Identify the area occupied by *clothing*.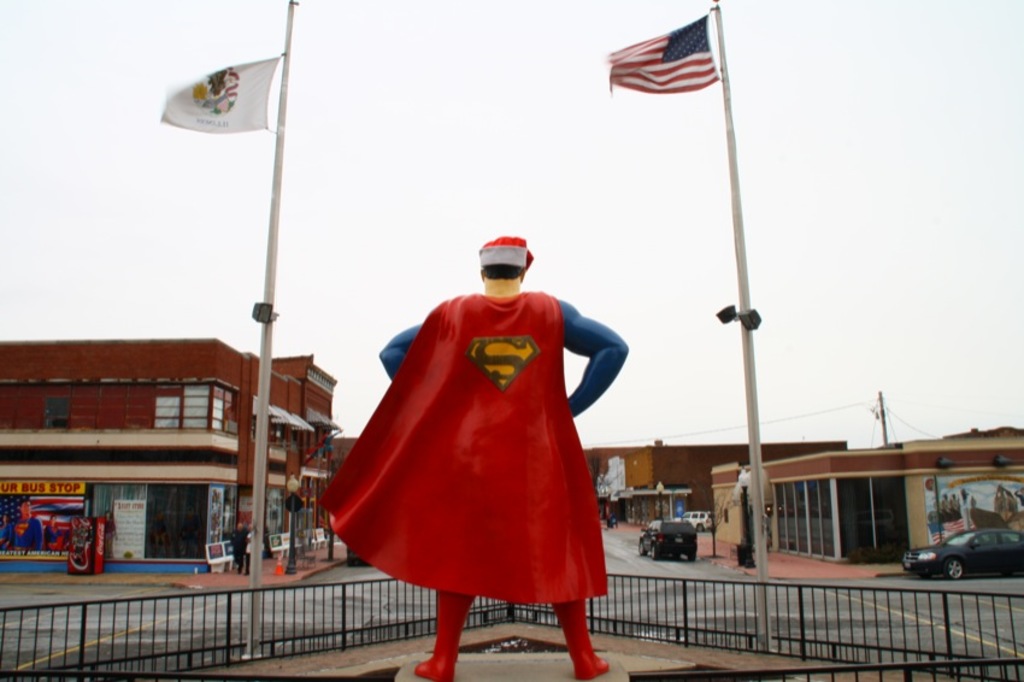
Area: <region>241, 530, 260, 559</region>.
